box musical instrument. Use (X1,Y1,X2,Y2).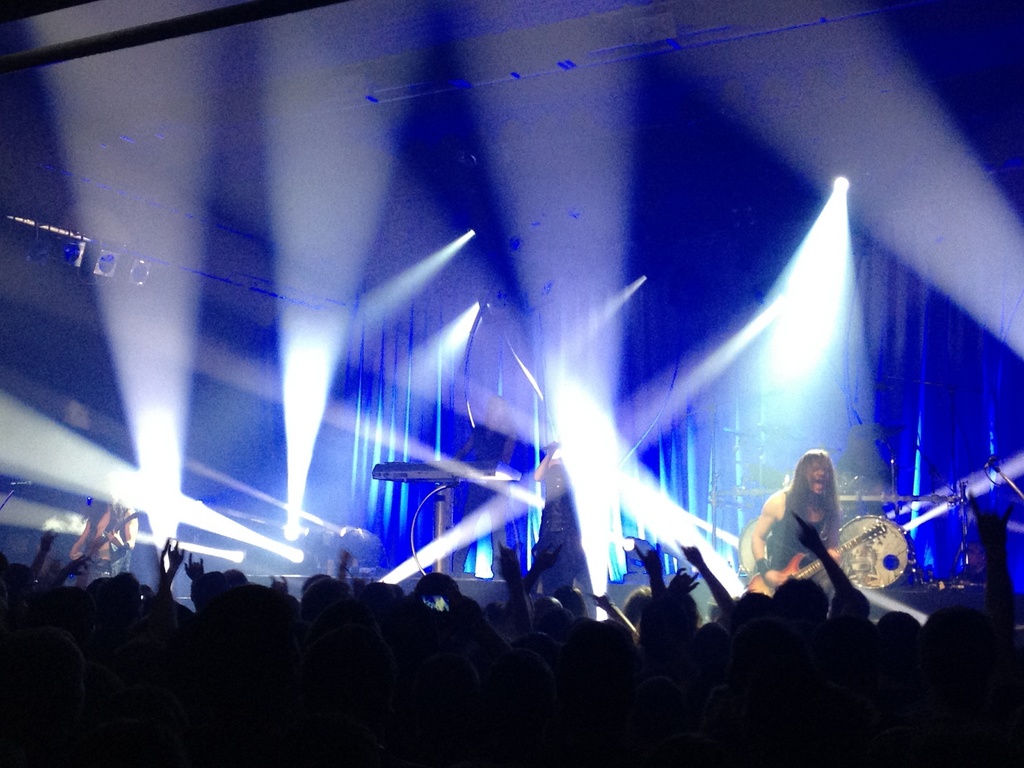
(750,514,892,593).
